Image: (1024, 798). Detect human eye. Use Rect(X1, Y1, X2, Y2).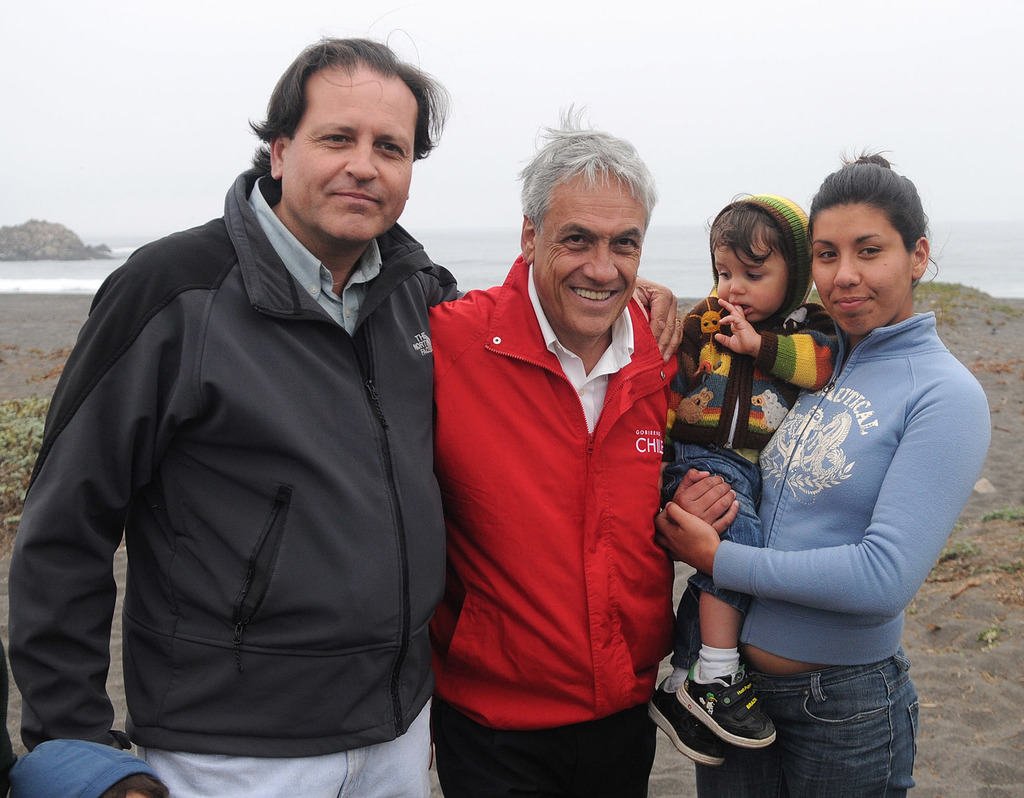
Rect(815, 250, 839, 265).
